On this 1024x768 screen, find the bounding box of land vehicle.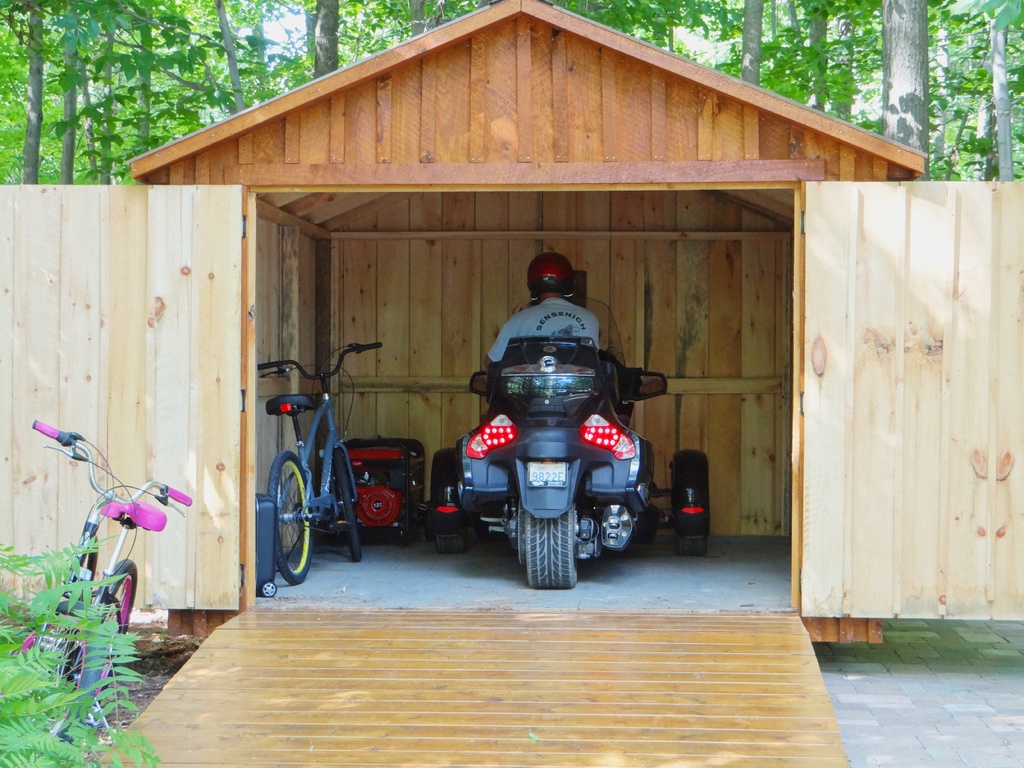
Bounding box: (left=430, top=306, right=678, bottom=594).
